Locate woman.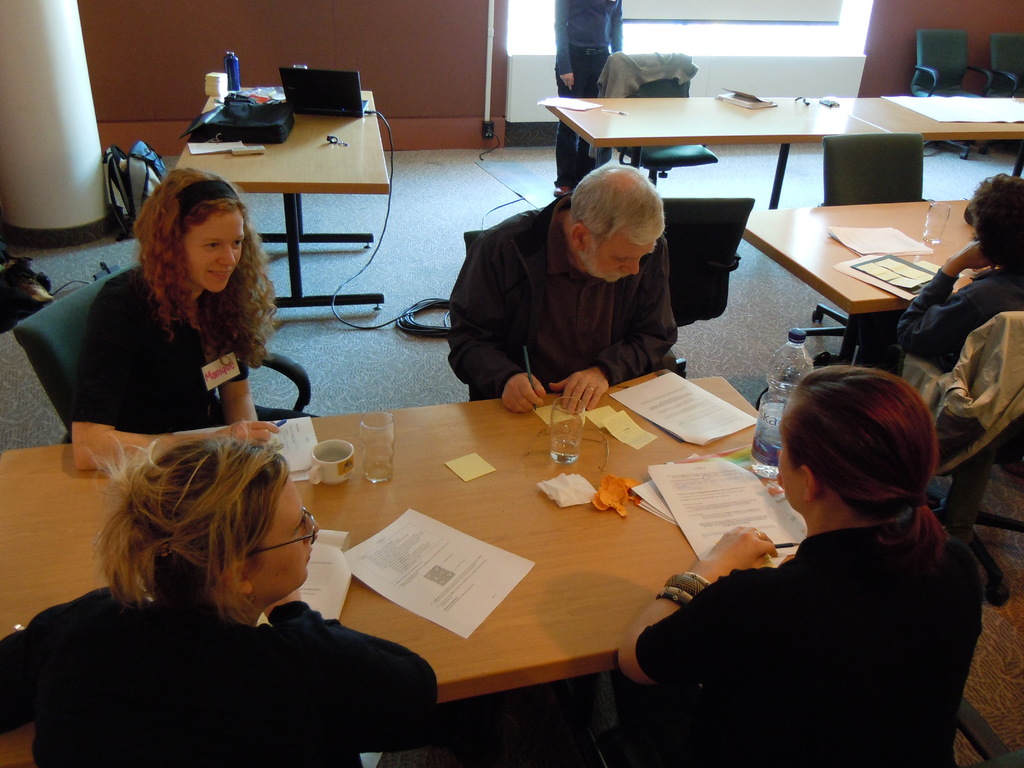
Bounding box: [623, 365, 975, 767].
